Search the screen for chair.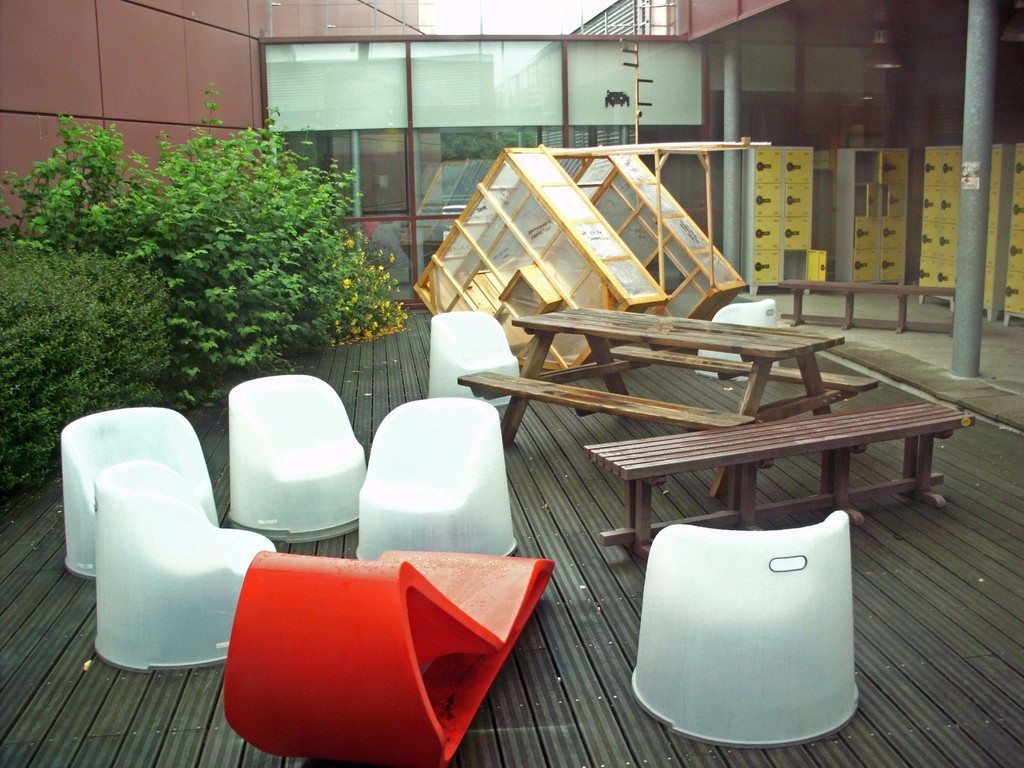
Found at region(87, 454, 280, 673).
